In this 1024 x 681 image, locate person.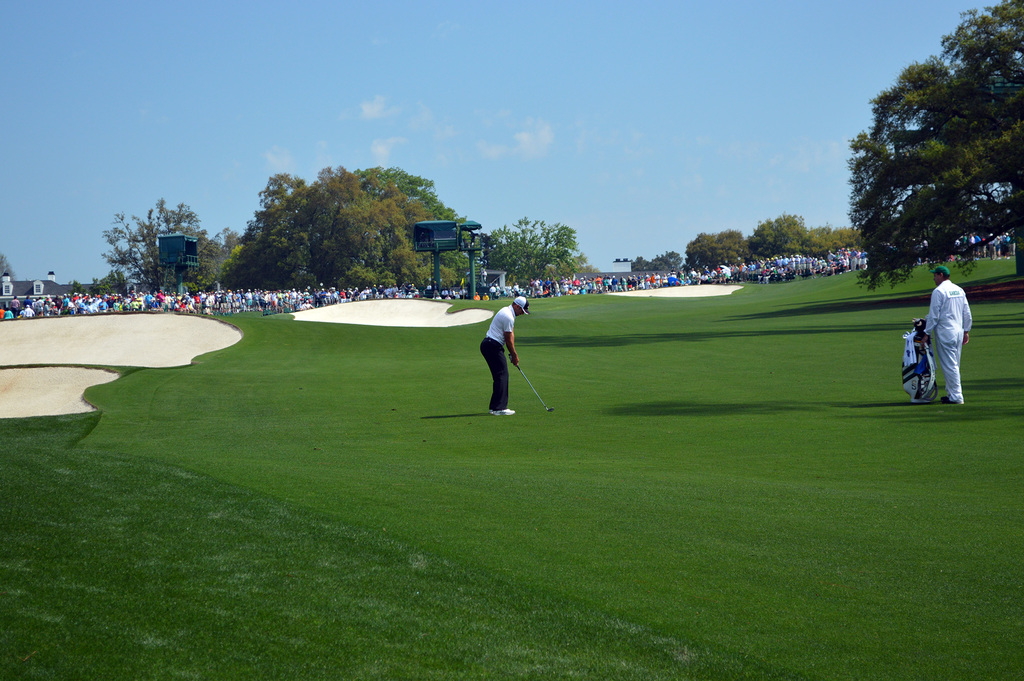
Bounding box: BBox(479, 294, 531, 412).
